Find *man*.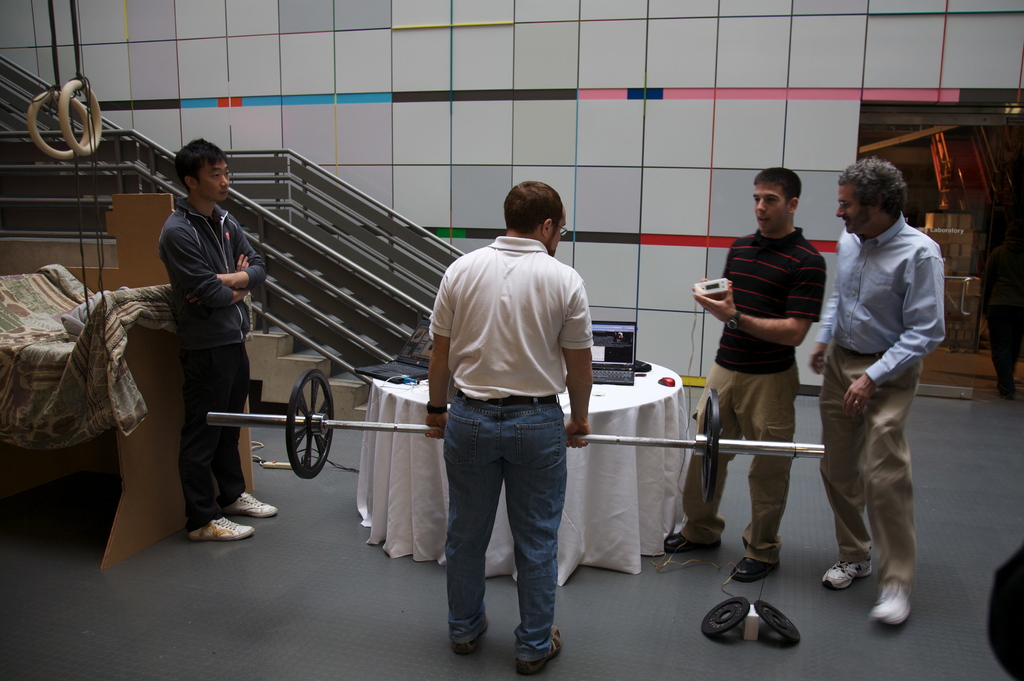
(left=147, top=145, right=284, bottom=543).
